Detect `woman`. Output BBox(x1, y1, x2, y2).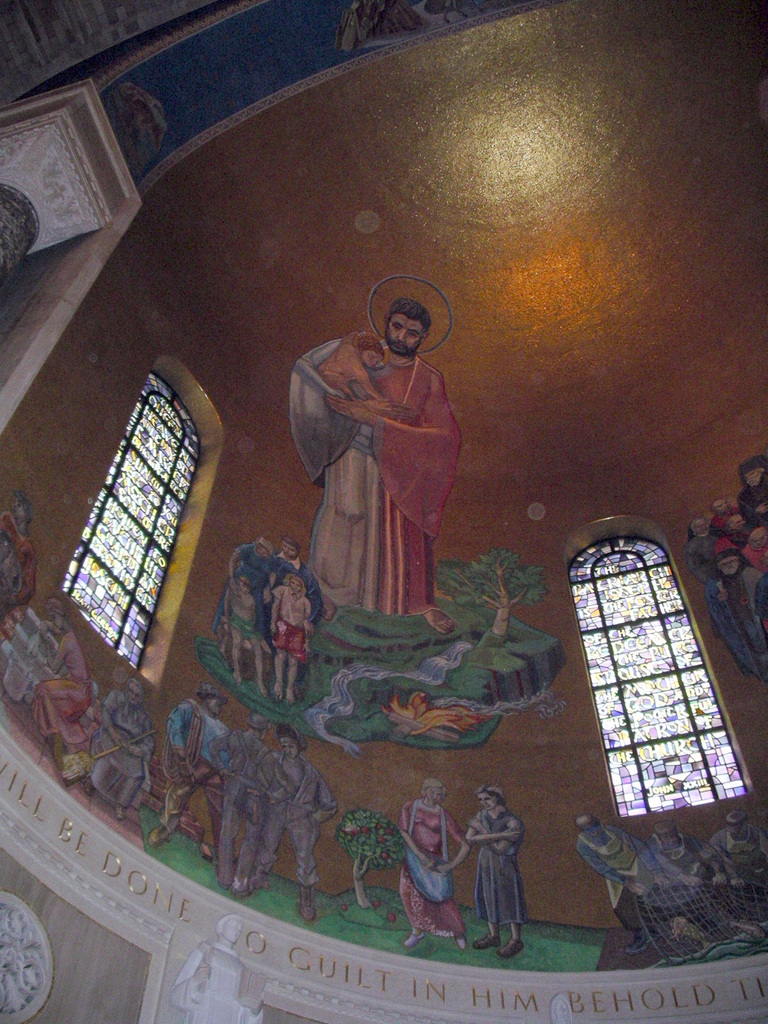
BBox(243, 725, 337, 920).
